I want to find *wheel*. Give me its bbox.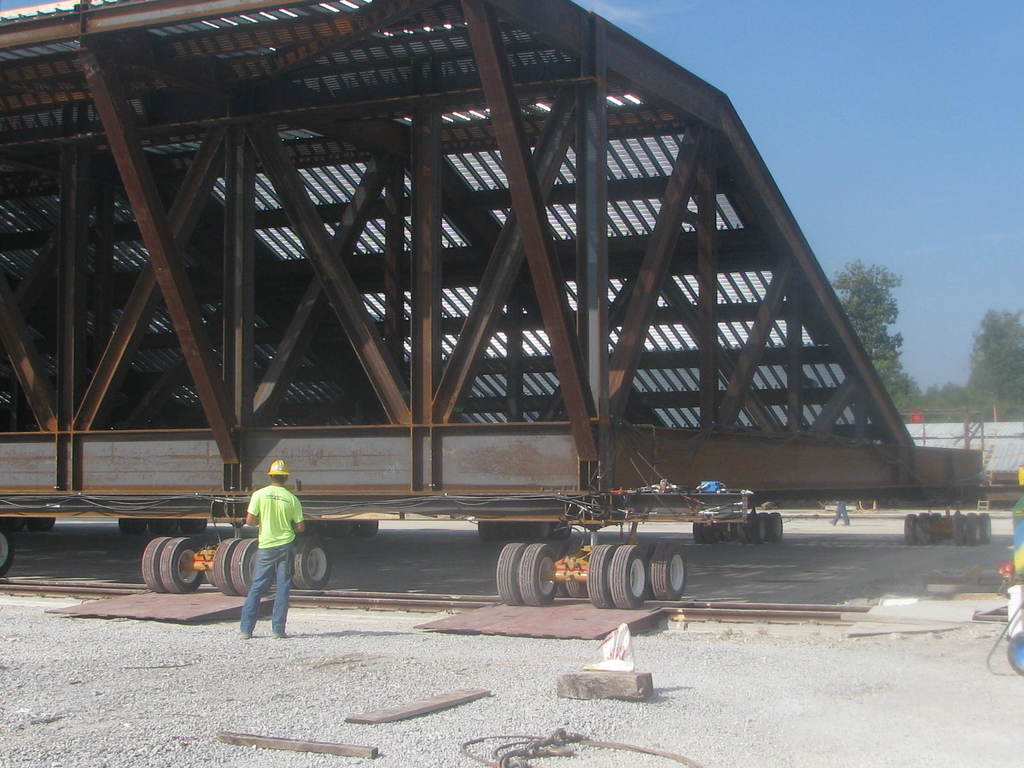
Rect(131, 517, 144, 532).
